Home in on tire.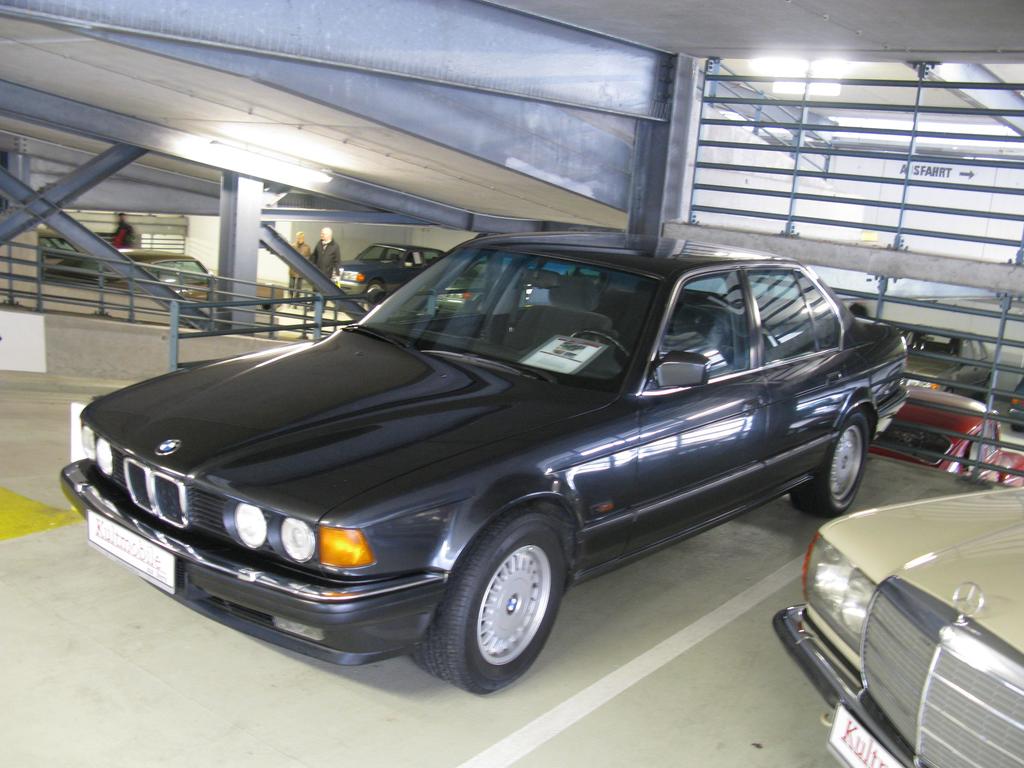
Homed in at 789,405,872,518.
